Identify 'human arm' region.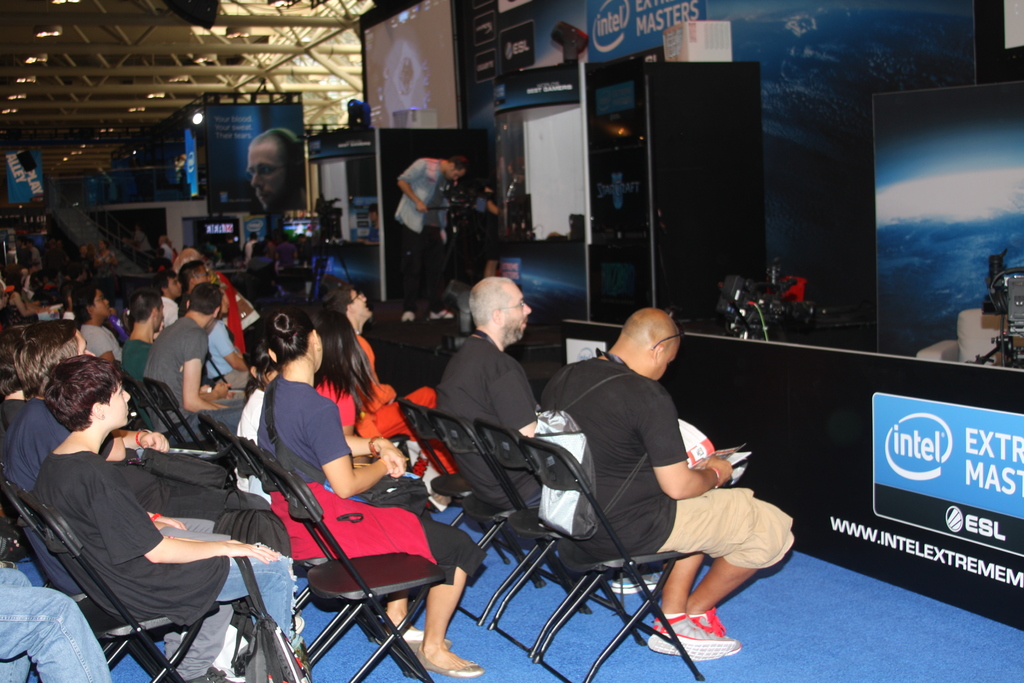
Region: box=[344, 431, 400, 482].
